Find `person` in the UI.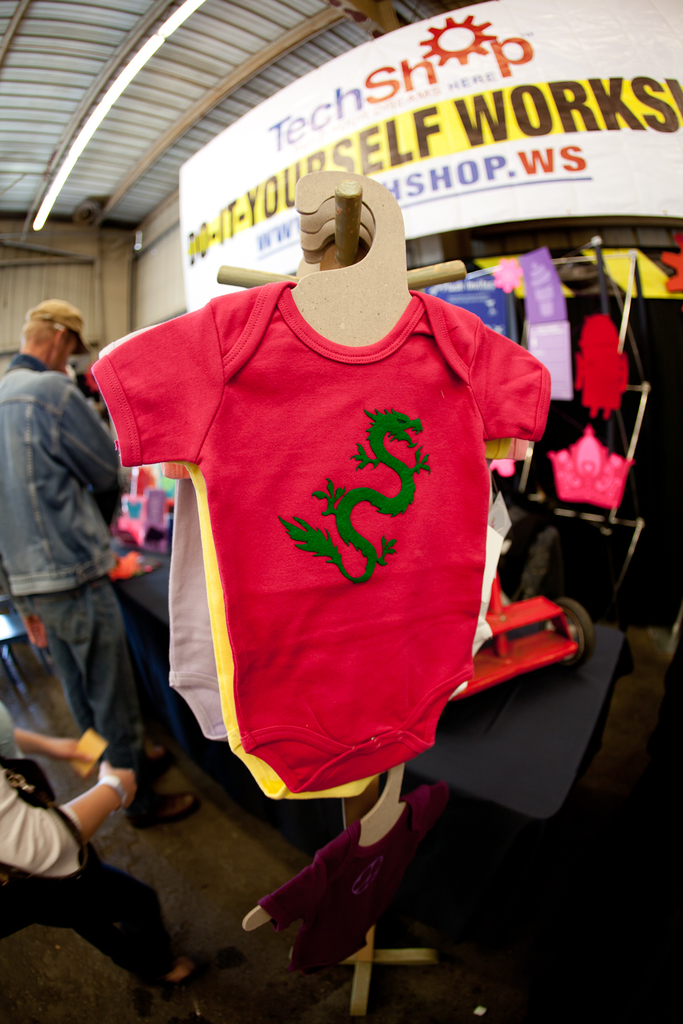
UI element at 0,298,199,830.
